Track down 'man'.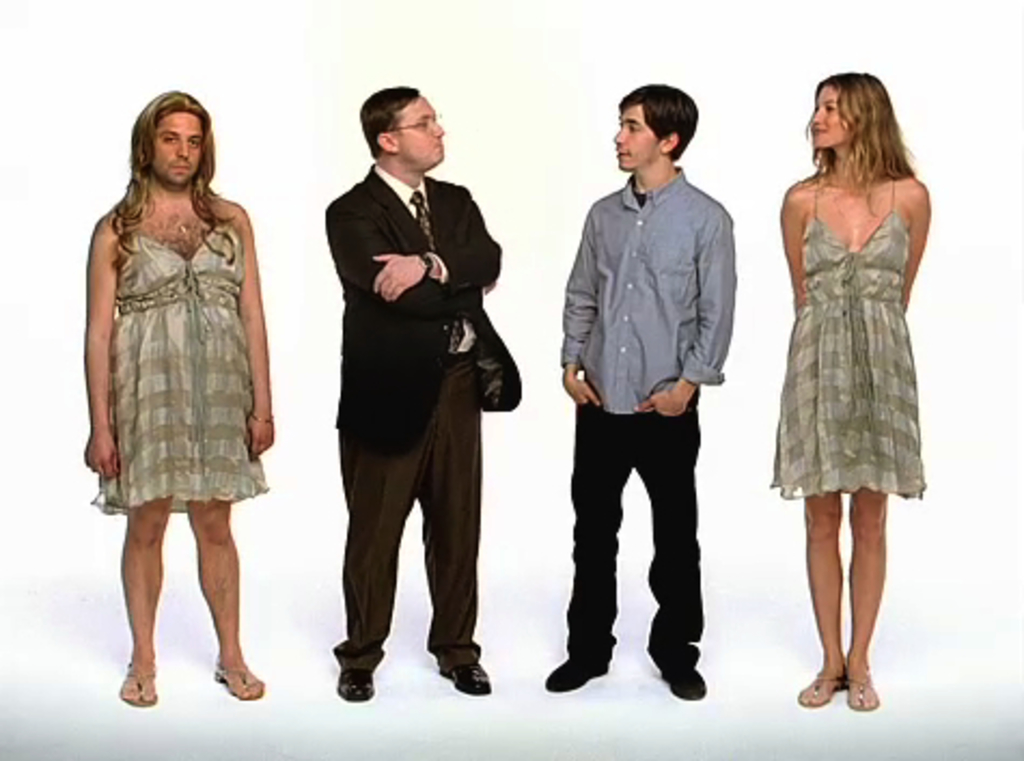
Tracked to 315, 71, 507, 714.
